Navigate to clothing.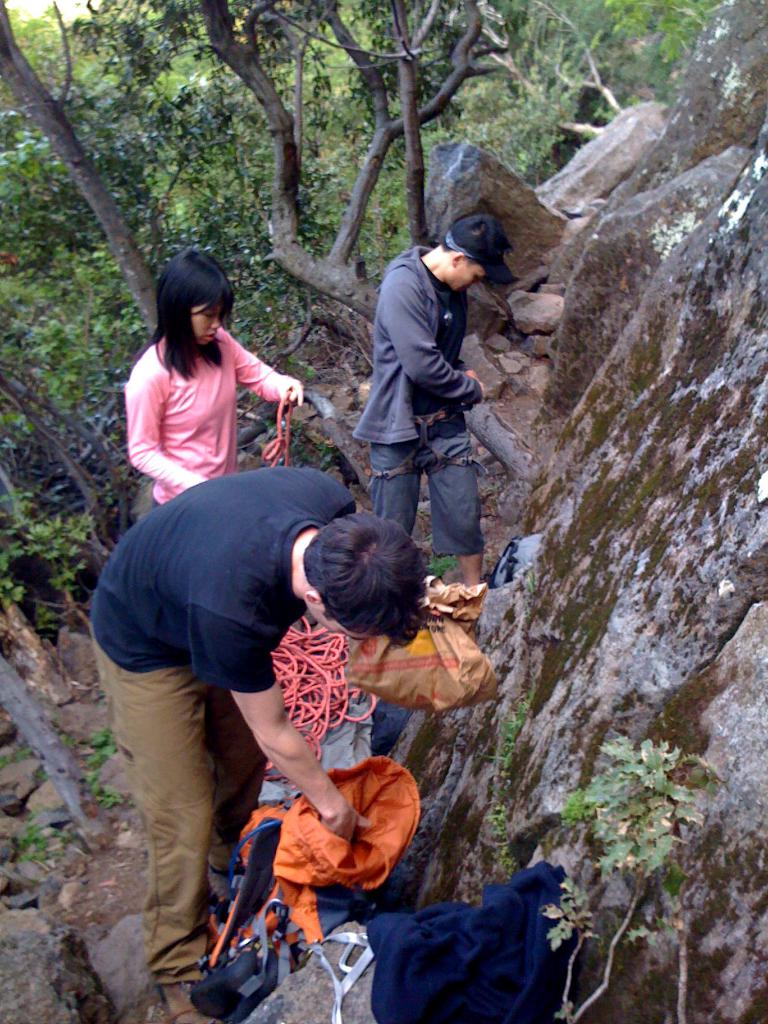
Navigation target: 117 330 316 526.
